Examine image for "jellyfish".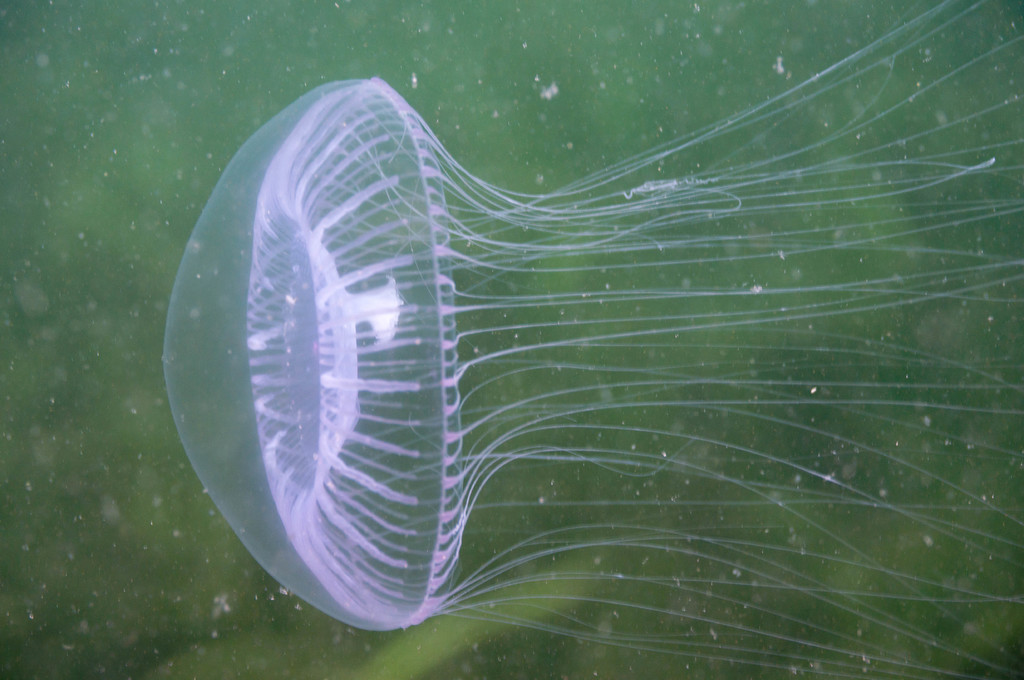
Examination result: <bbox>159, 75, 793, 640</bbox>.
